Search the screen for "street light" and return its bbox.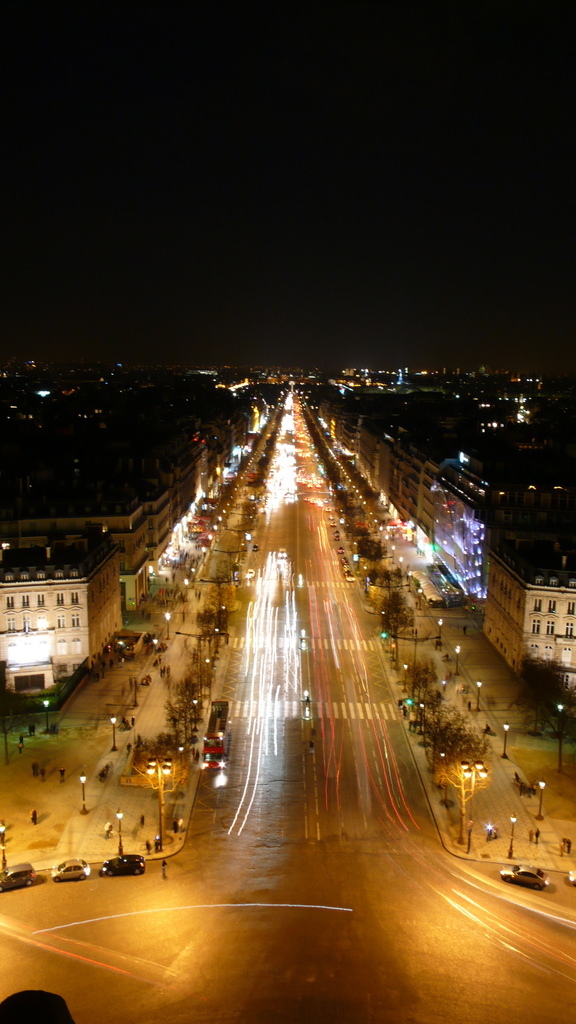
Found: (left=354, top=556, right=391, bottom=564).
